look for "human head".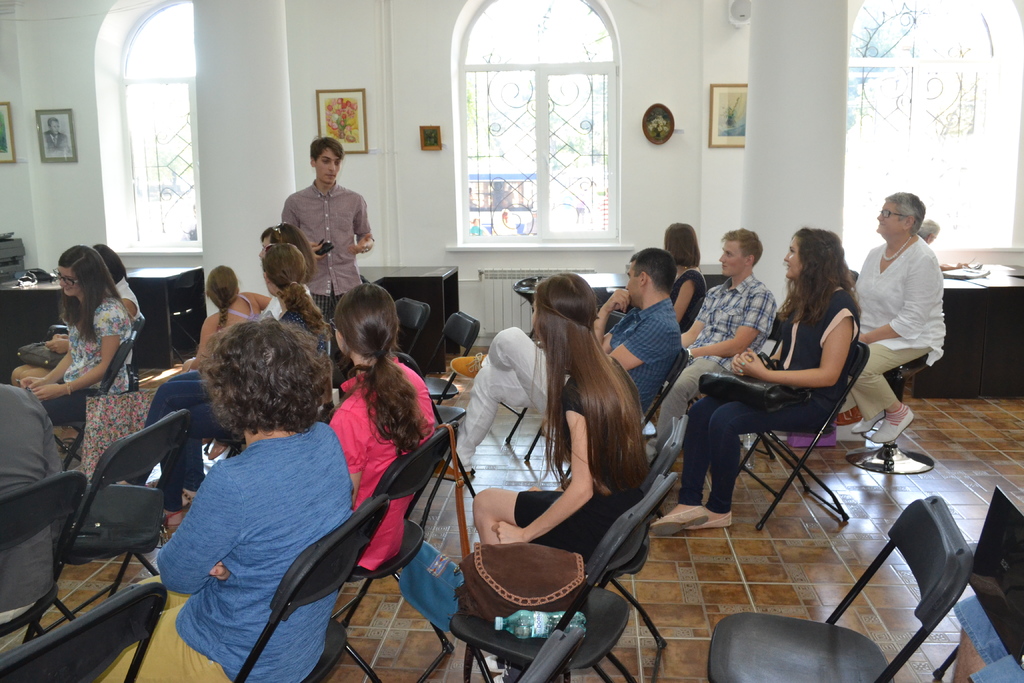
Found: {"x1": 258, "y1": 224, "x2": 310, "y2": 267}.
